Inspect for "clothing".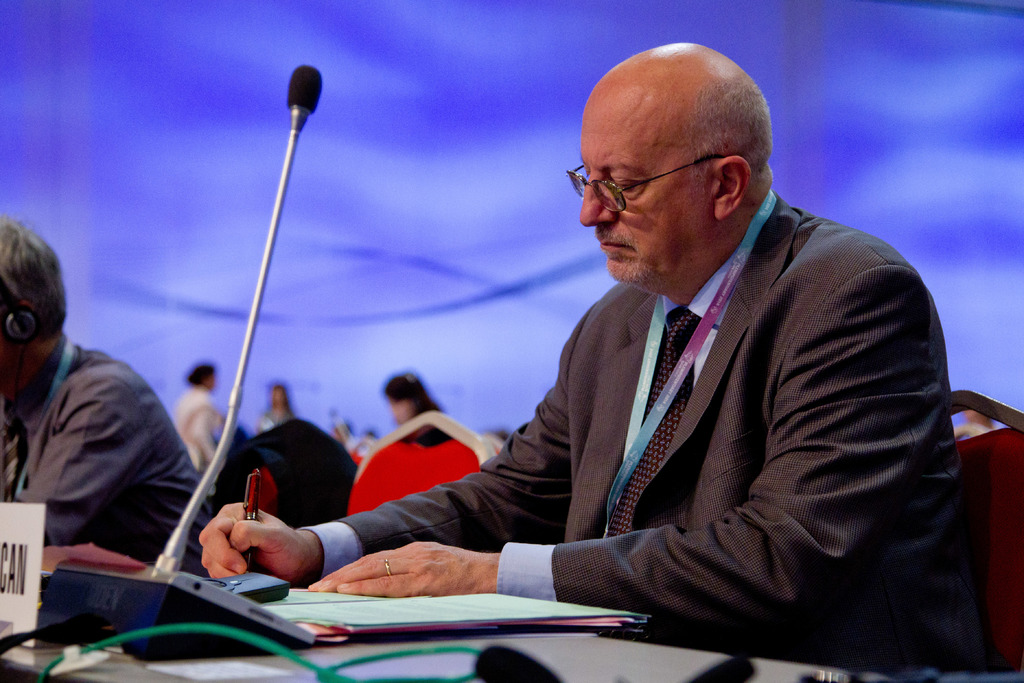
Inspection: {"x1": 167, "y1": 390, "x2": 222, "y2": 488}.
